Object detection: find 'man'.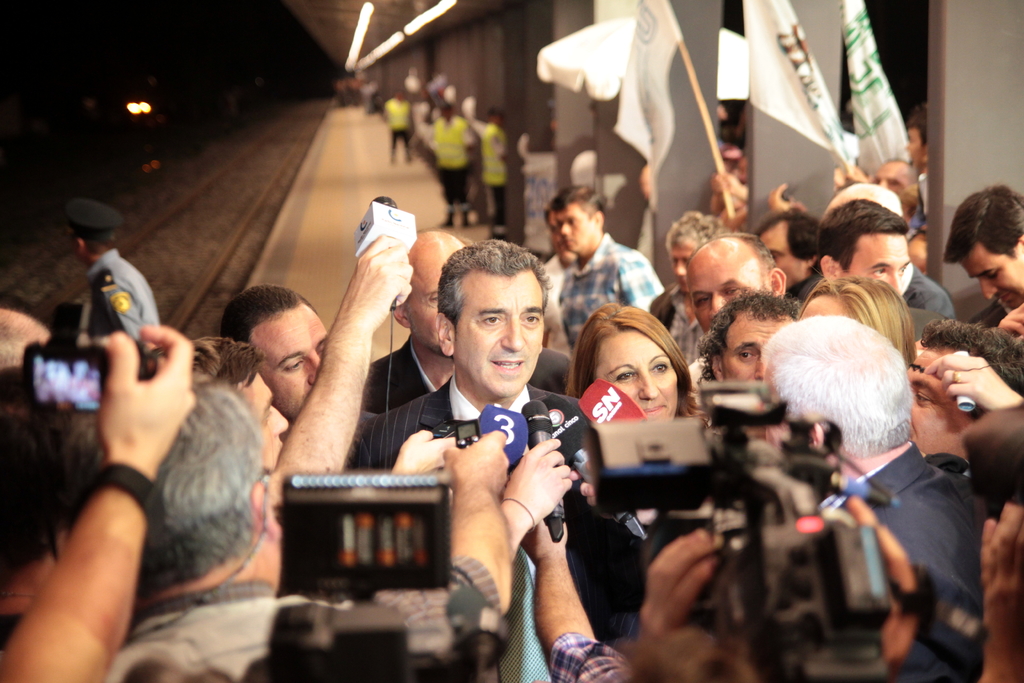
bbox=[63, 197, 161, 349].
